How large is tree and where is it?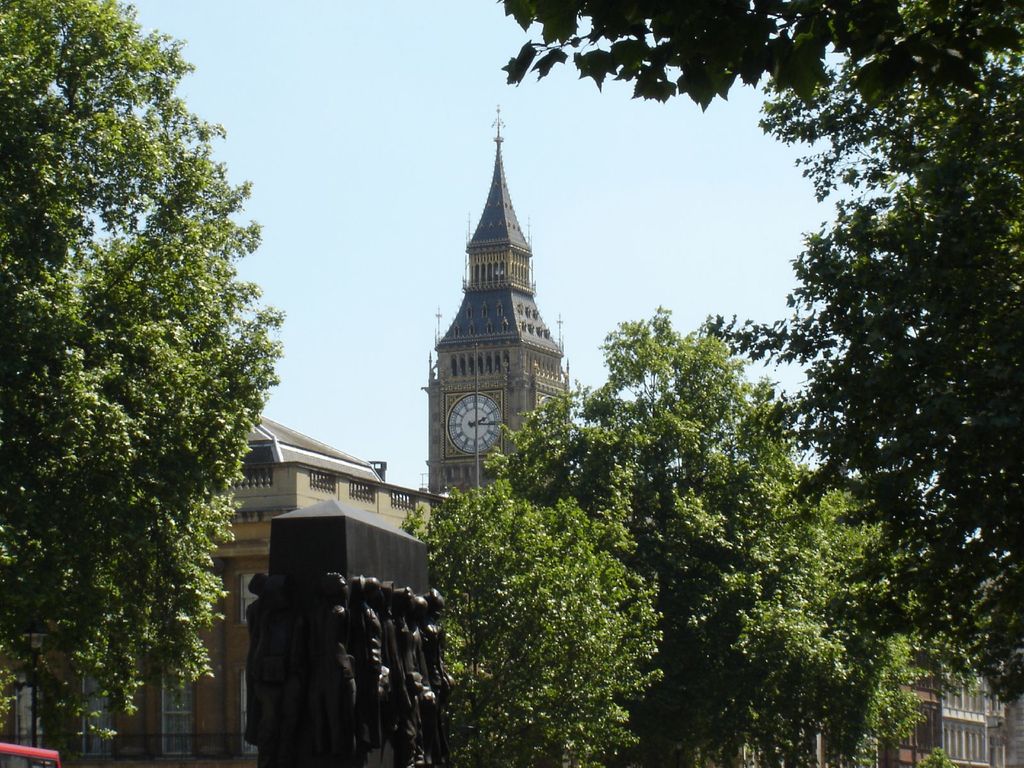
Bounding box: (x1=0, y1=0, x2=292, y2=734).
